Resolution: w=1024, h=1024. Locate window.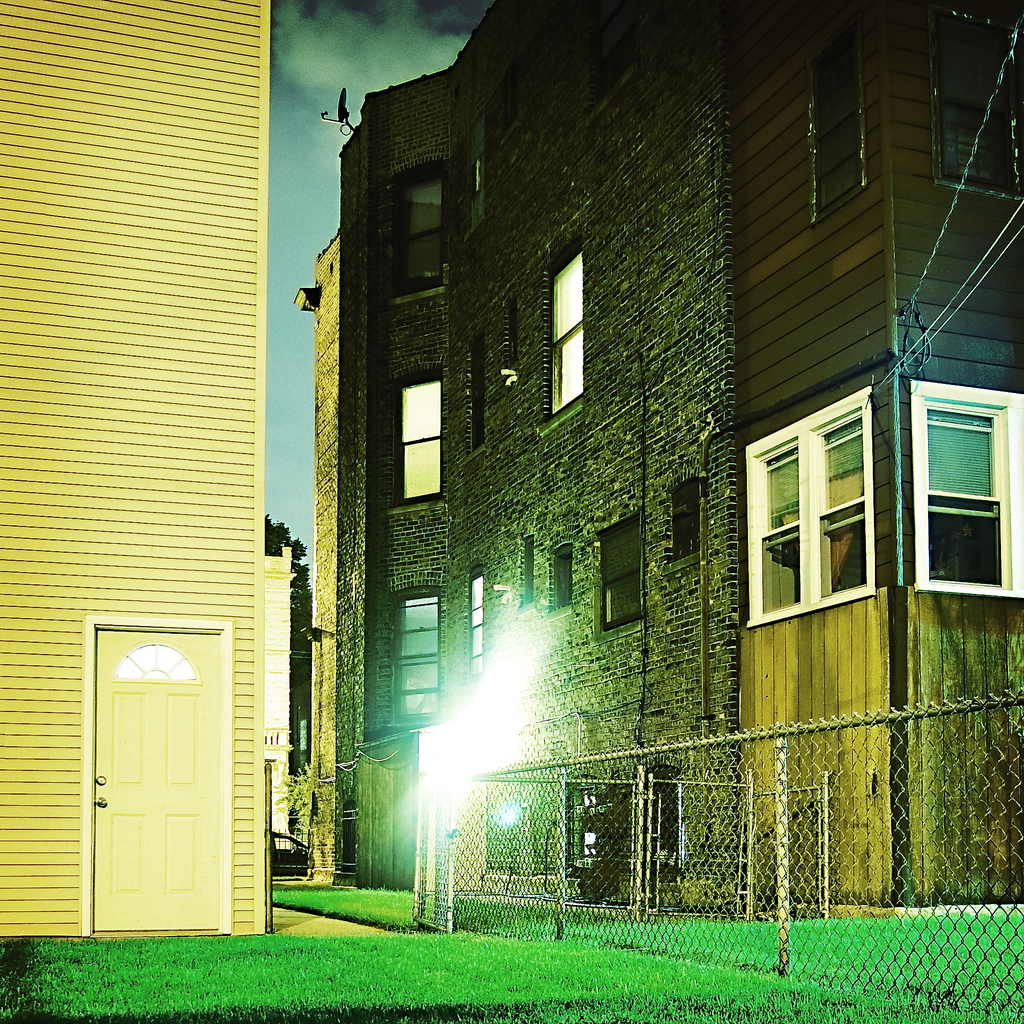
region(912, 375, 1023, 599).
